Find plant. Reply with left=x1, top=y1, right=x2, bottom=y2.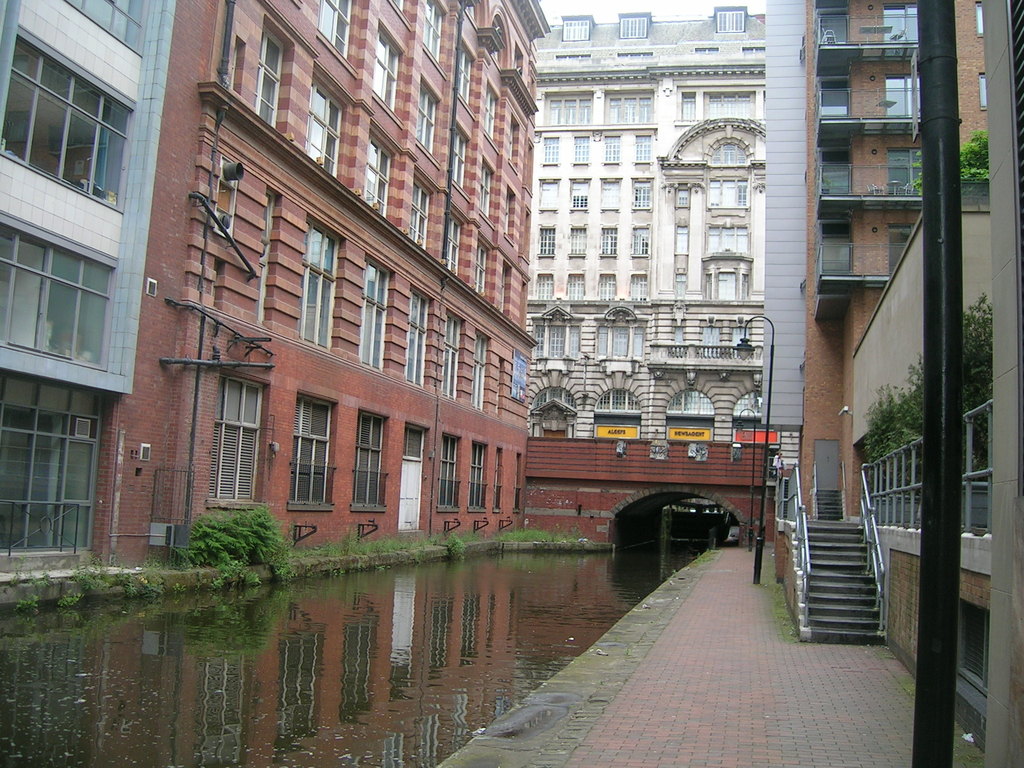
left=913, top=175, right=924, bottom=193.
